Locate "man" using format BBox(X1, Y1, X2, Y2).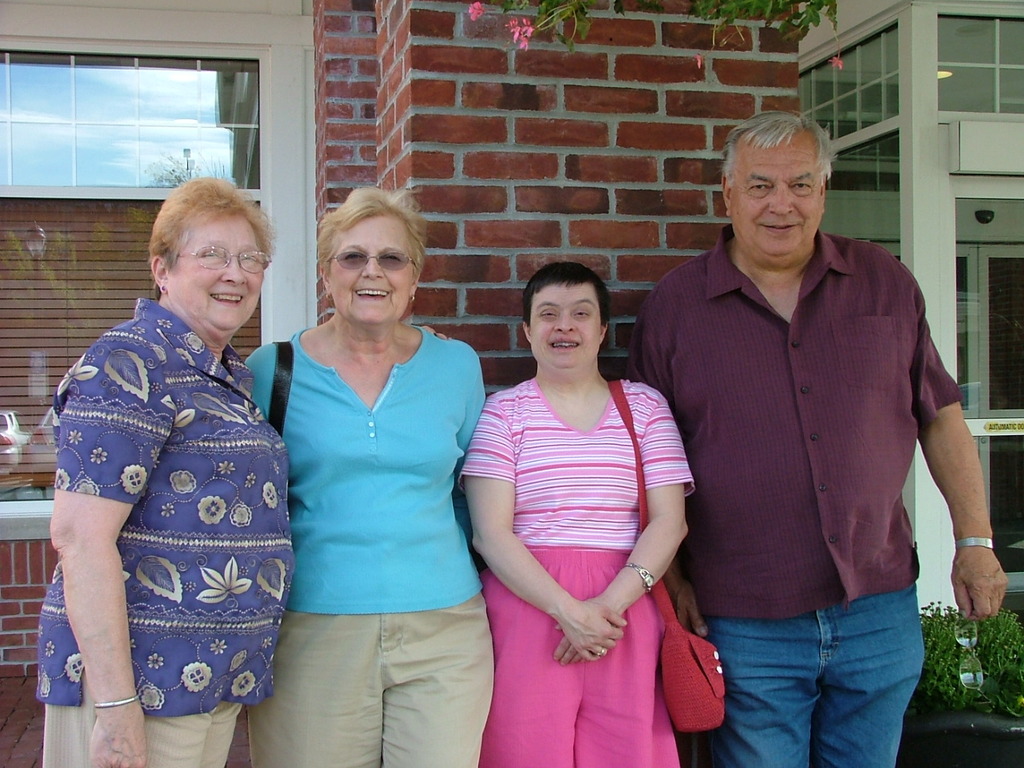
BBox(634, 86, 971, 758).
